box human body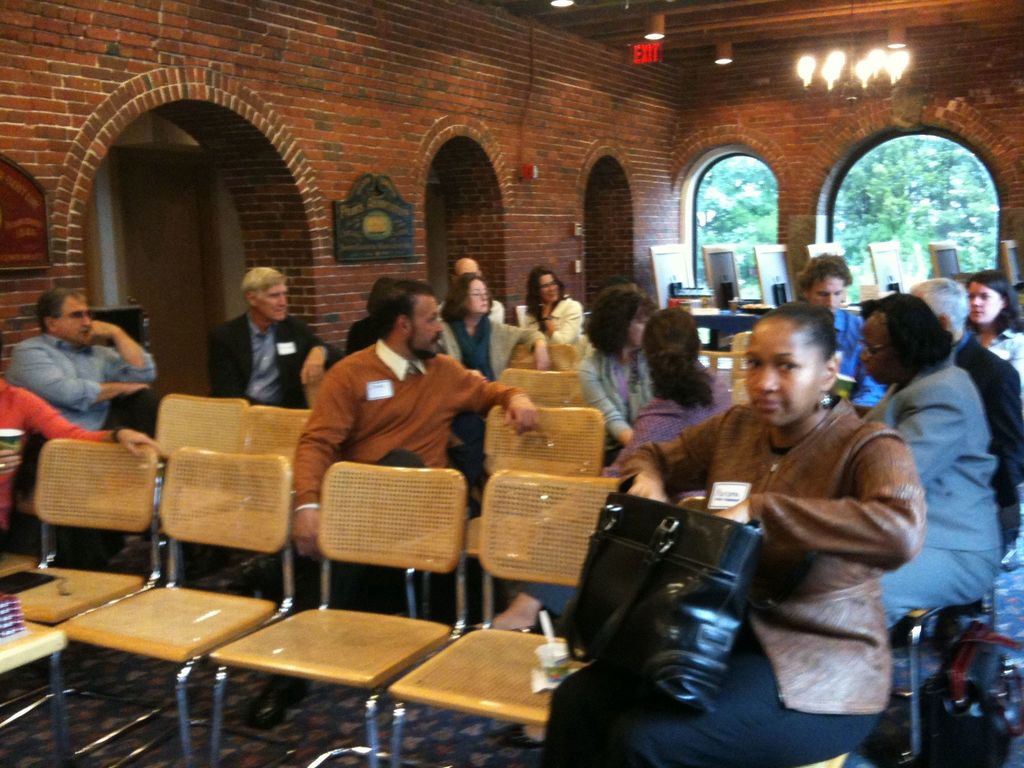
{"left": 209, "top": 261, "right": 350, "bottom": 413}
